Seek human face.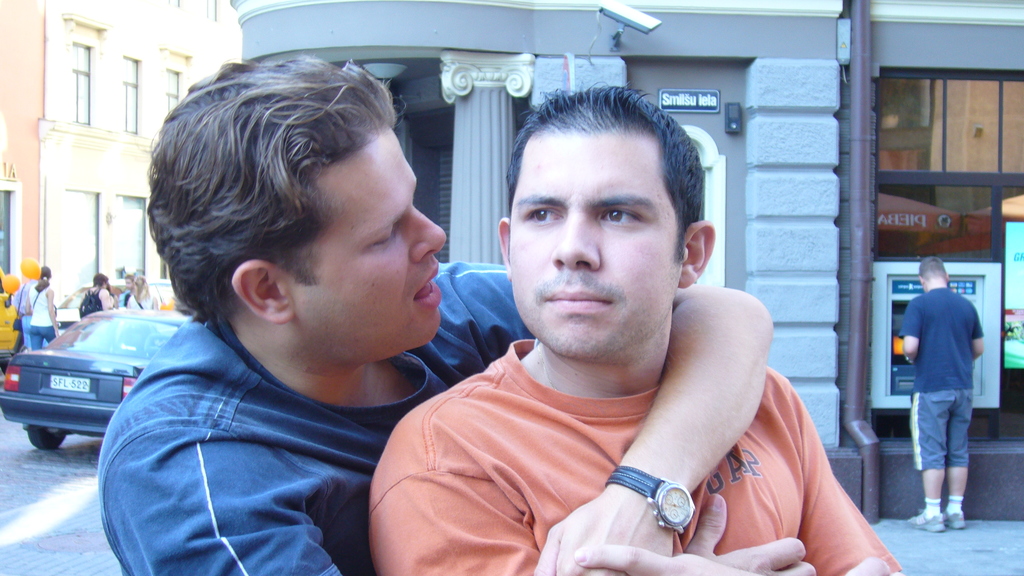
detection(126, 279, 132, 287).
